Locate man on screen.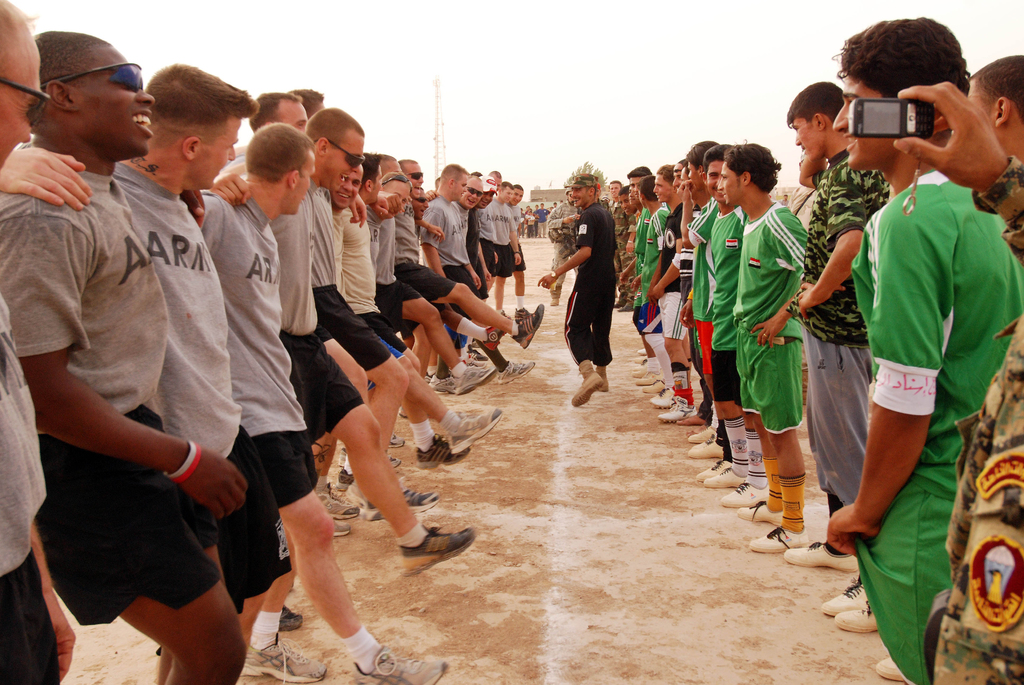
On screen at 288, 92, 358, 518.
